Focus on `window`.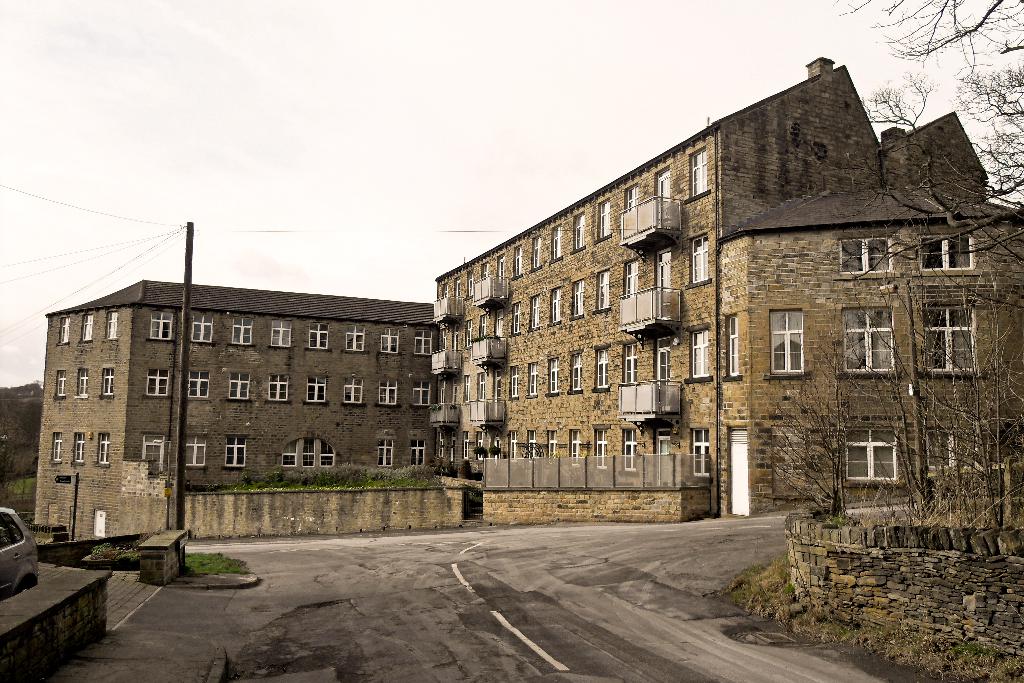
Focused at select_region(691, 331, 708, 375).
